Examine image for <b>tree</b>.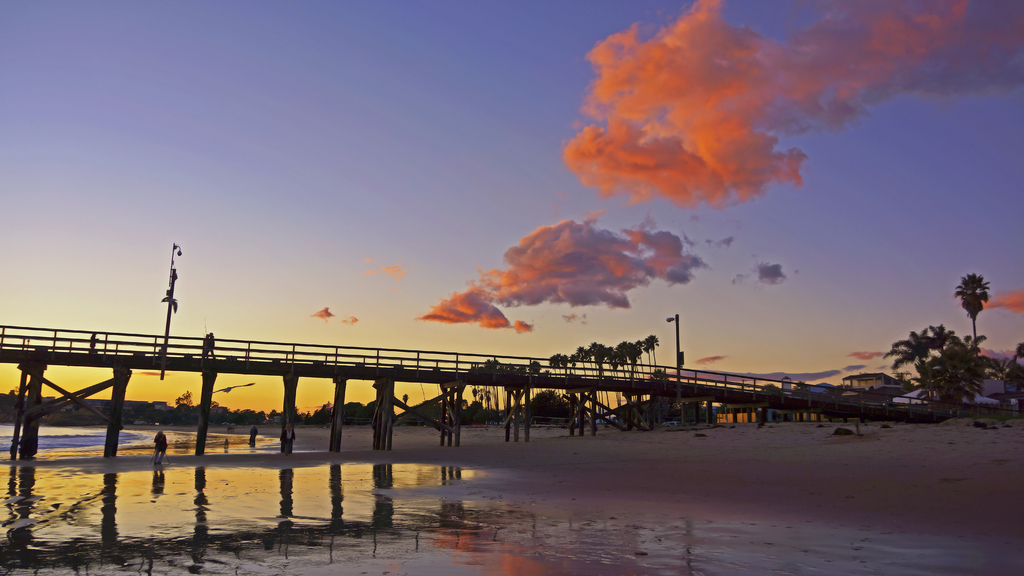
Examination result: {"left": 8, "top": 381, "right": 29, "bottom": 419}.
